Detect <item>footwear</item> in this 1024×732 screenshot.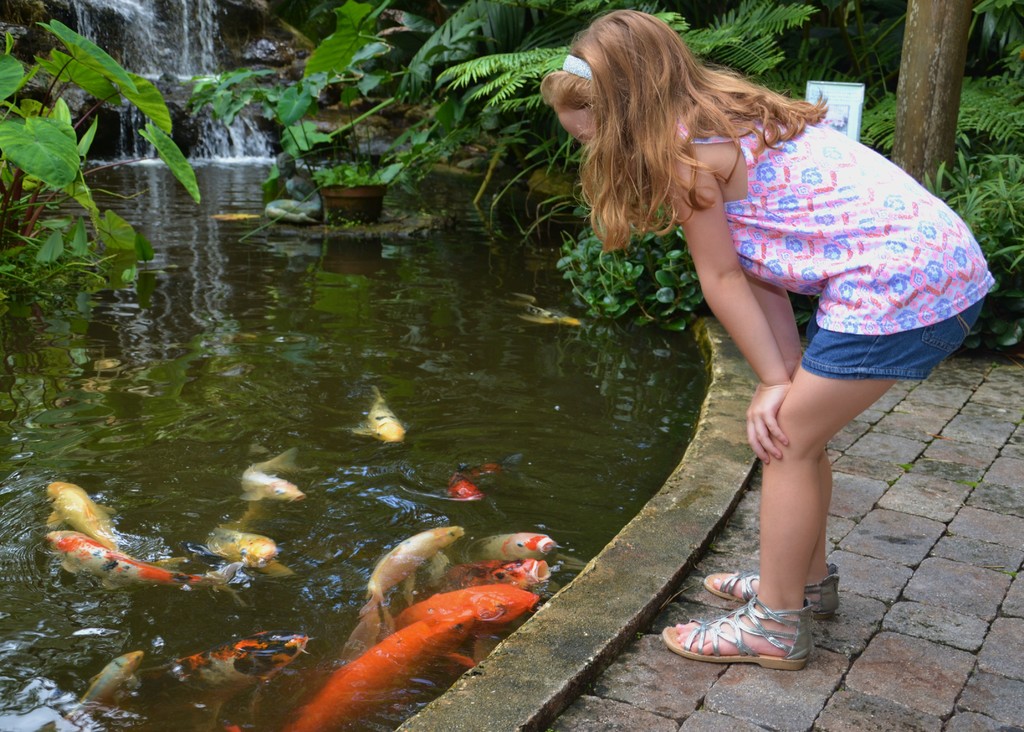
Detection: 700, 568, 836, 622.
